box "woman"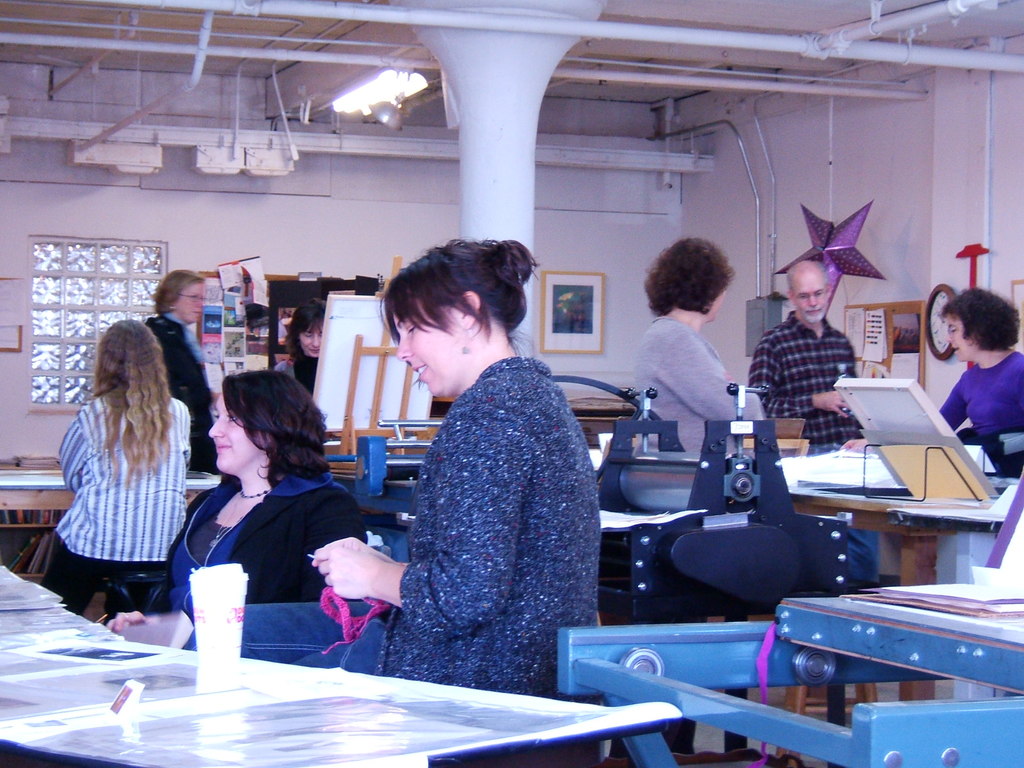
x1=934, y1=285, x2=1023, y2=484
